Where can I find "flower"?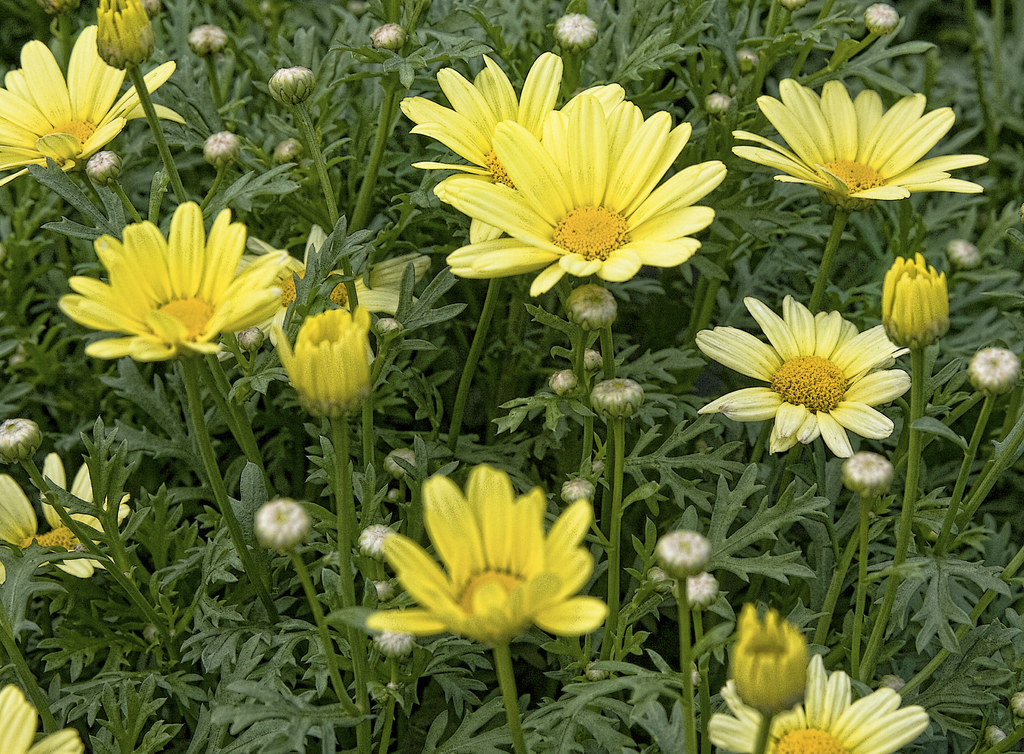
You can find it at Rect(705, 652, 929, 753).
